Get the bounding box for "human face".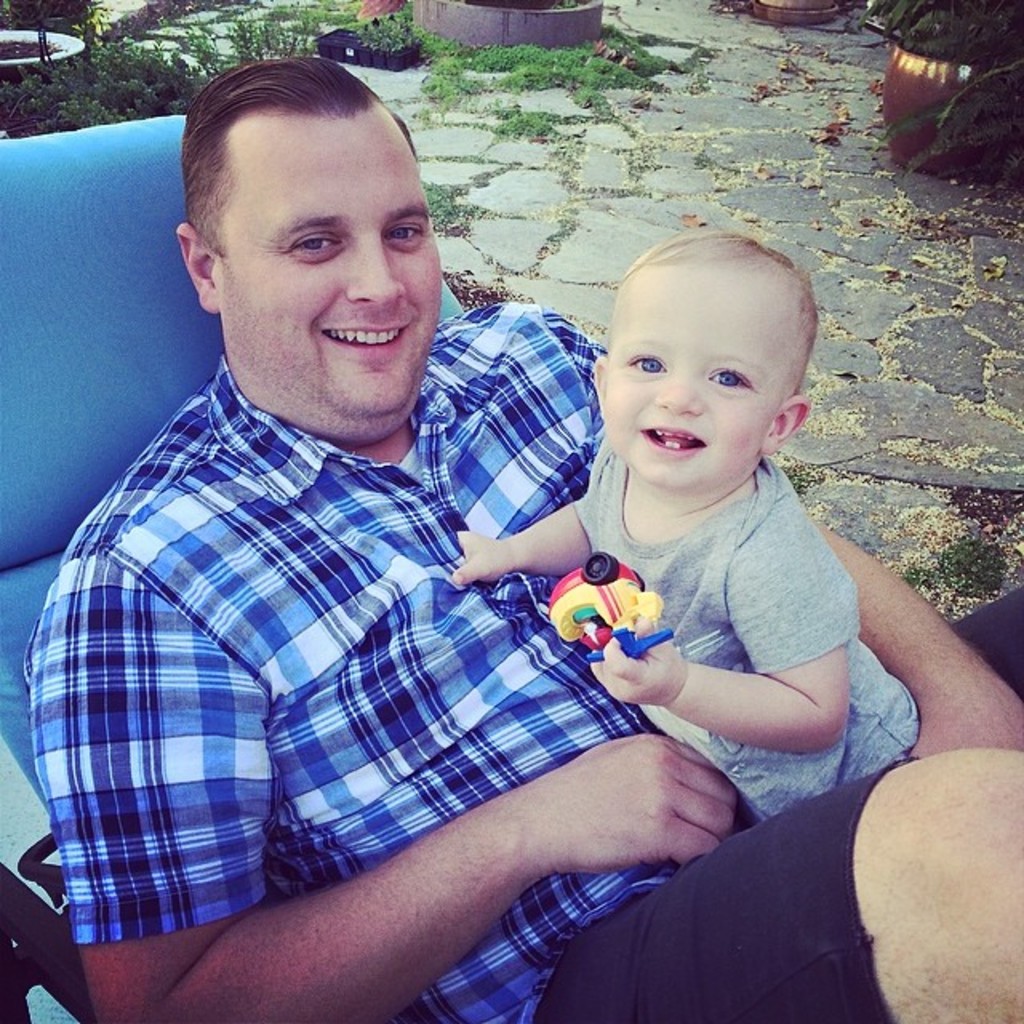
<region>214, 120, 442, 418</region>.
